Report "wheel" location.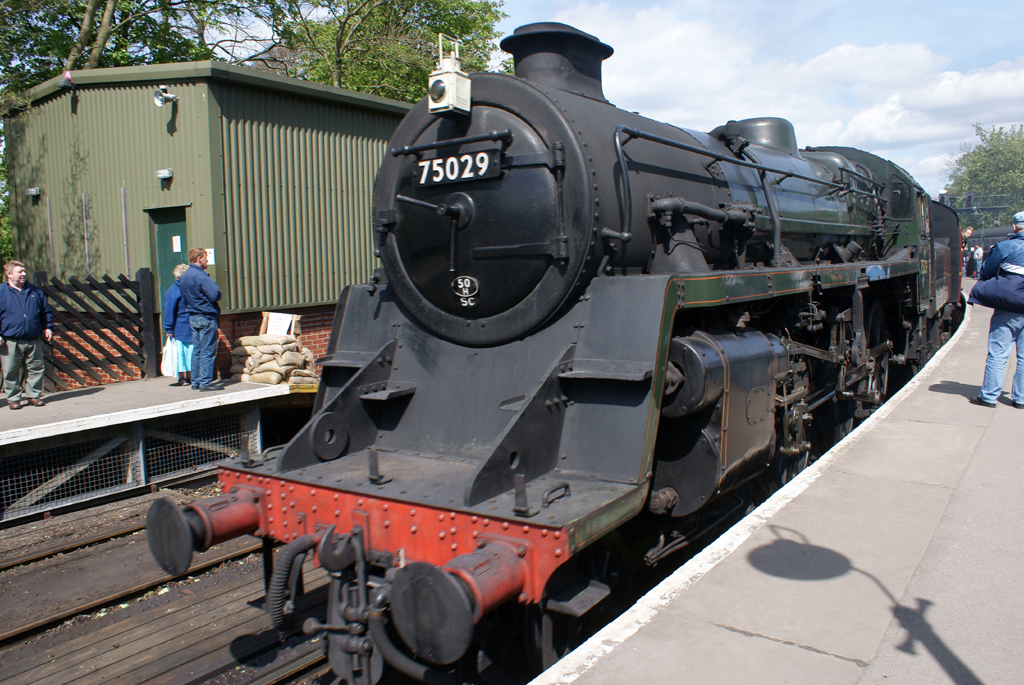
Report: box=[763, 445, 810, 497].
